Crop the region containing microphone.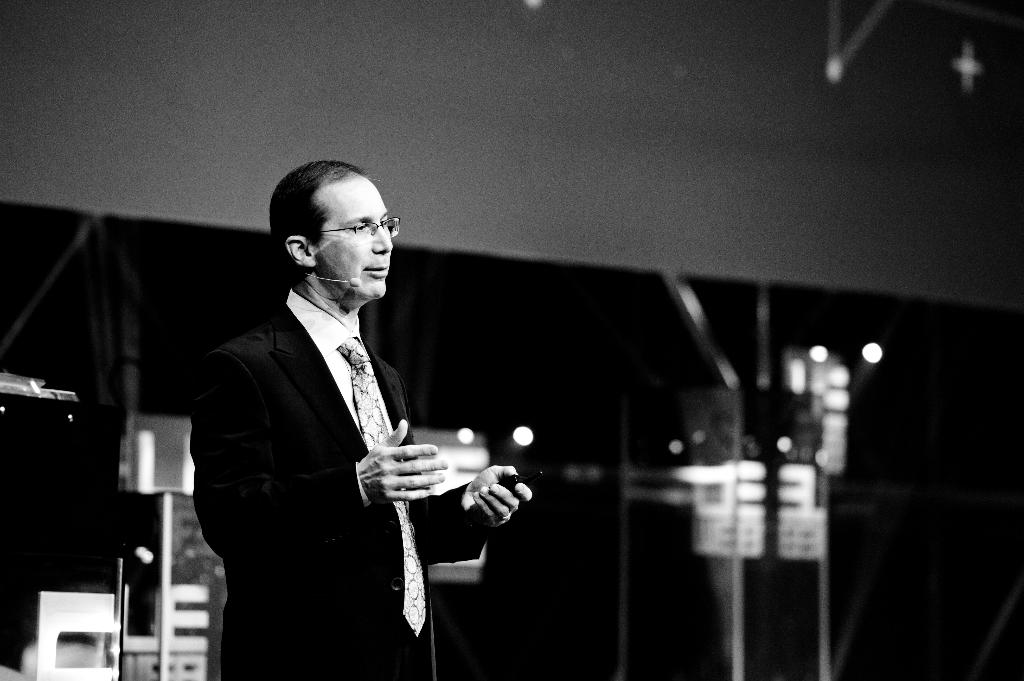
Crop region: rect(348, 269, 368, 288).
